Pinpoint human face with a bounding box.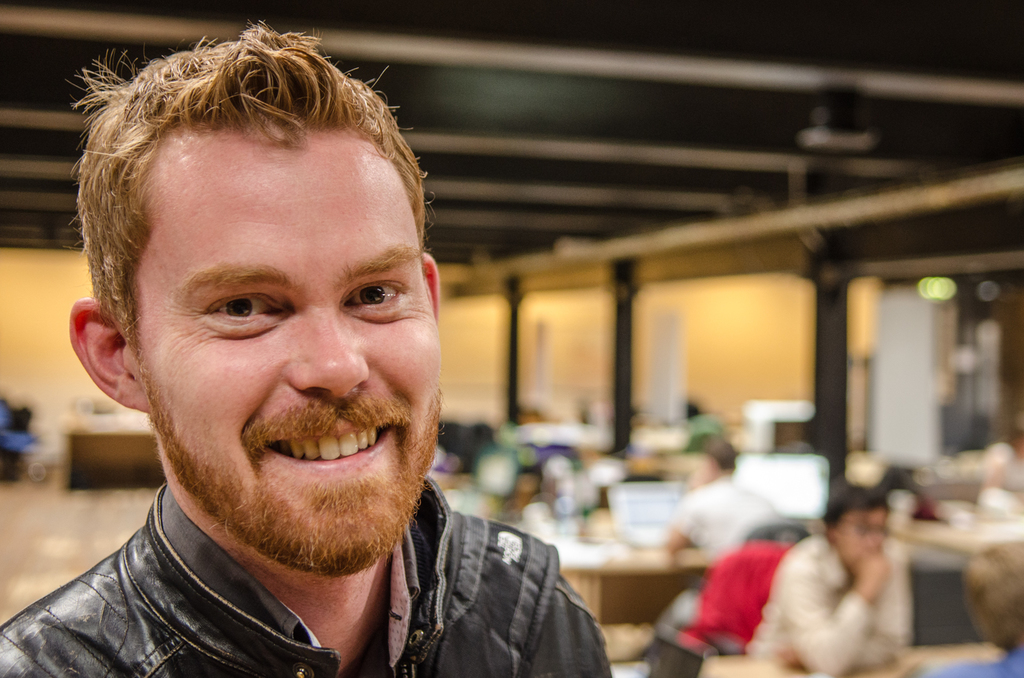
box=[132, 130, 441, 570].
